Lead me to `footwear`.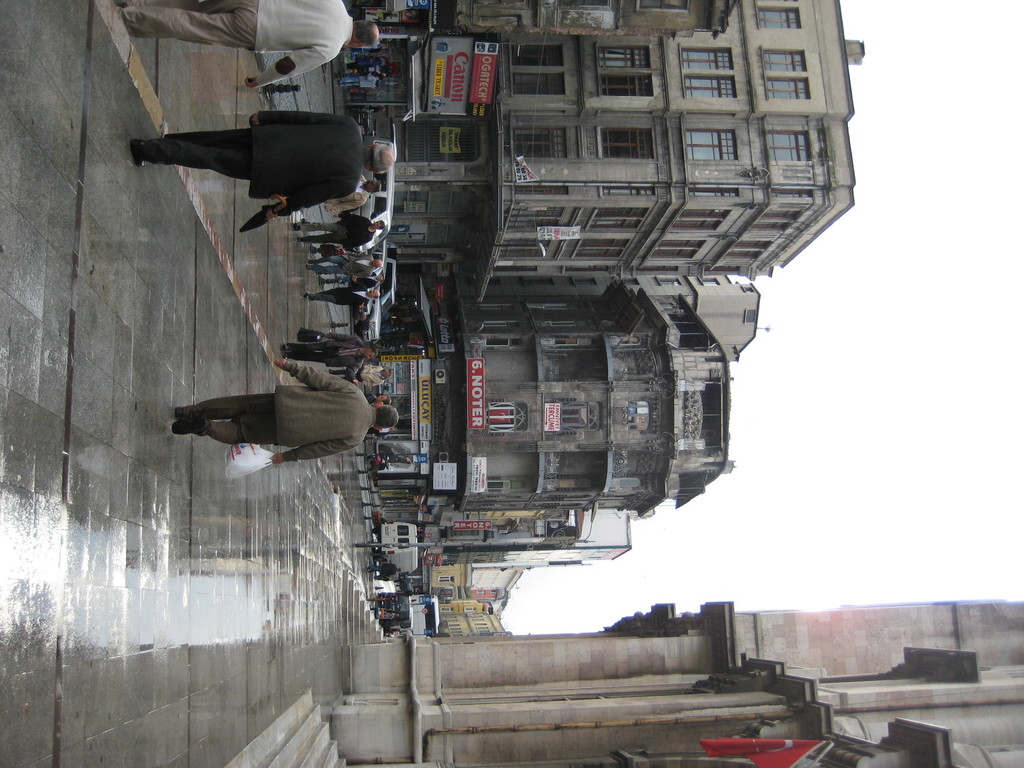
Lead to [129, 136, 145, 168].
